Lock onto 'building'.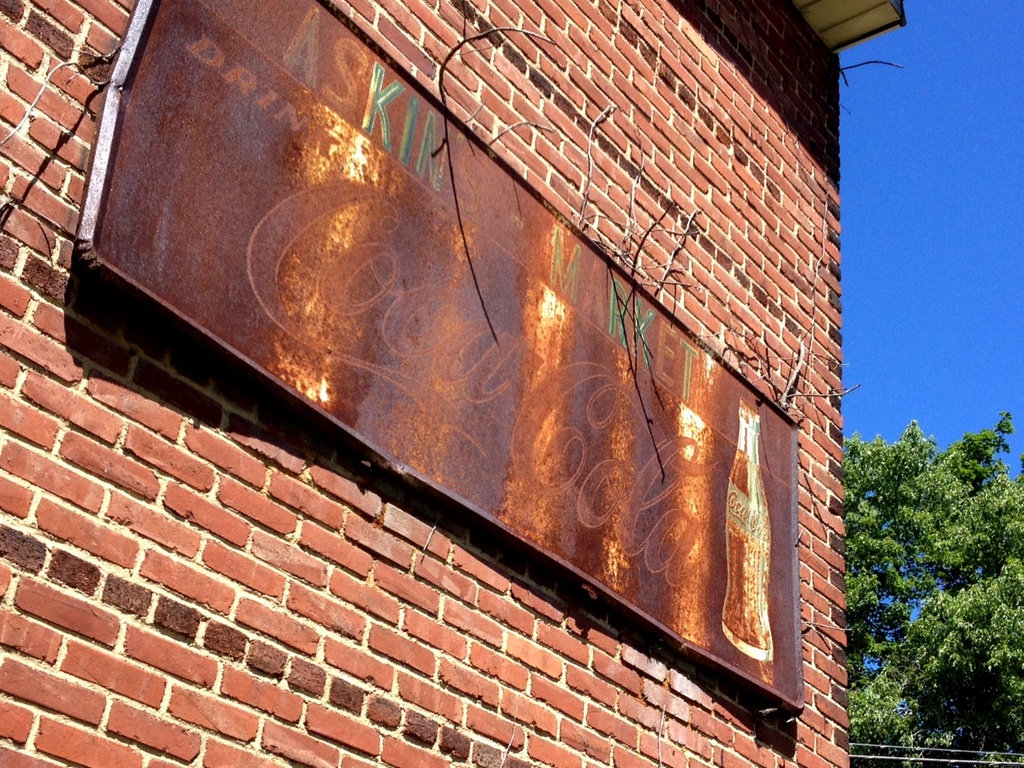
Locked: 0,0,906,767.
